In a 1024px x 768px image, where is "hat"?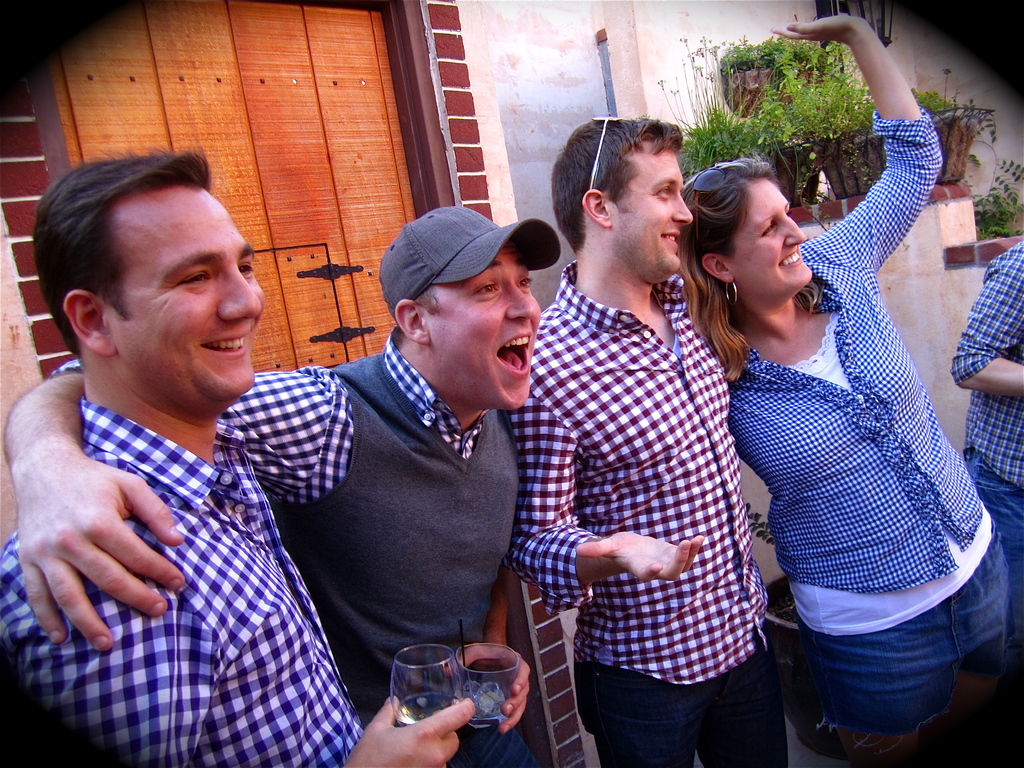
376, 204, 562, 317.
